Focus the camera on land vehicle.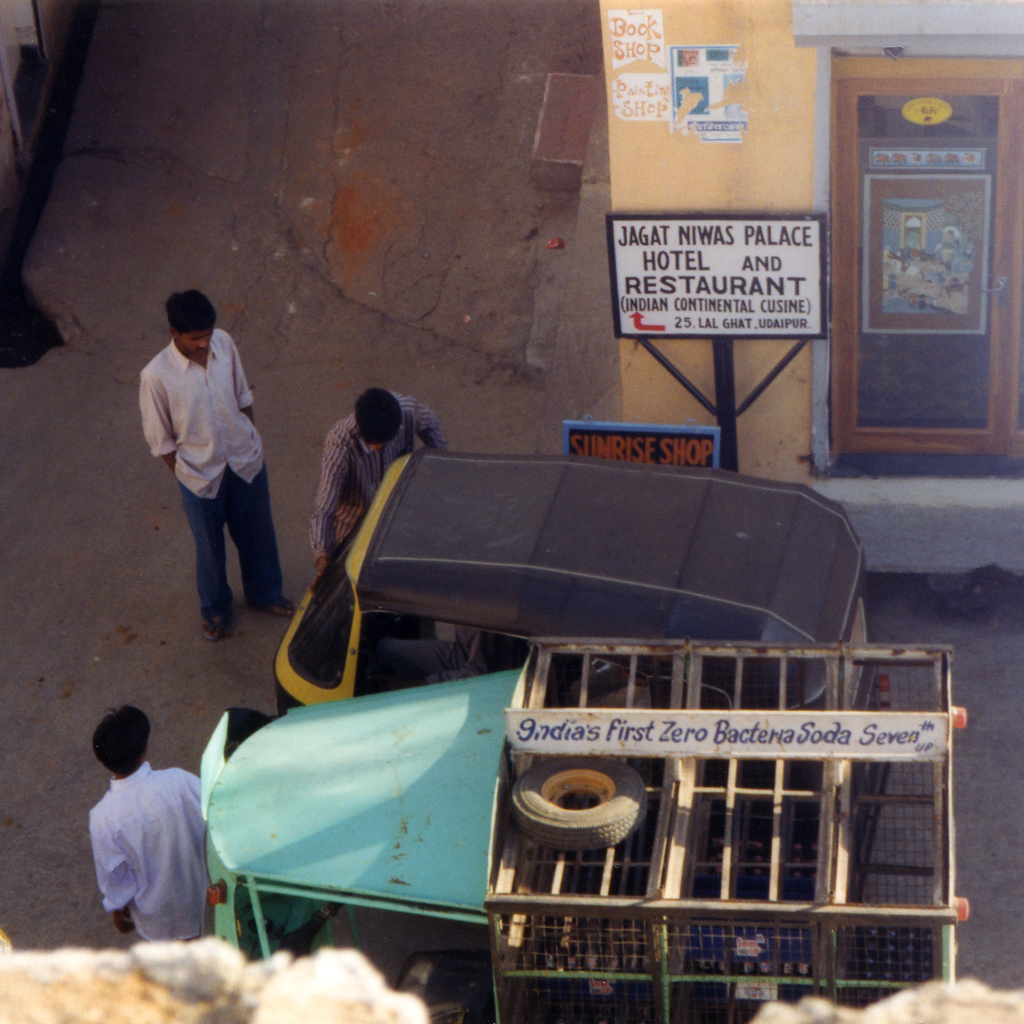
Focus region: {"x1": 205, "y1": 643, "x2": 977, "y2": 1023}.
